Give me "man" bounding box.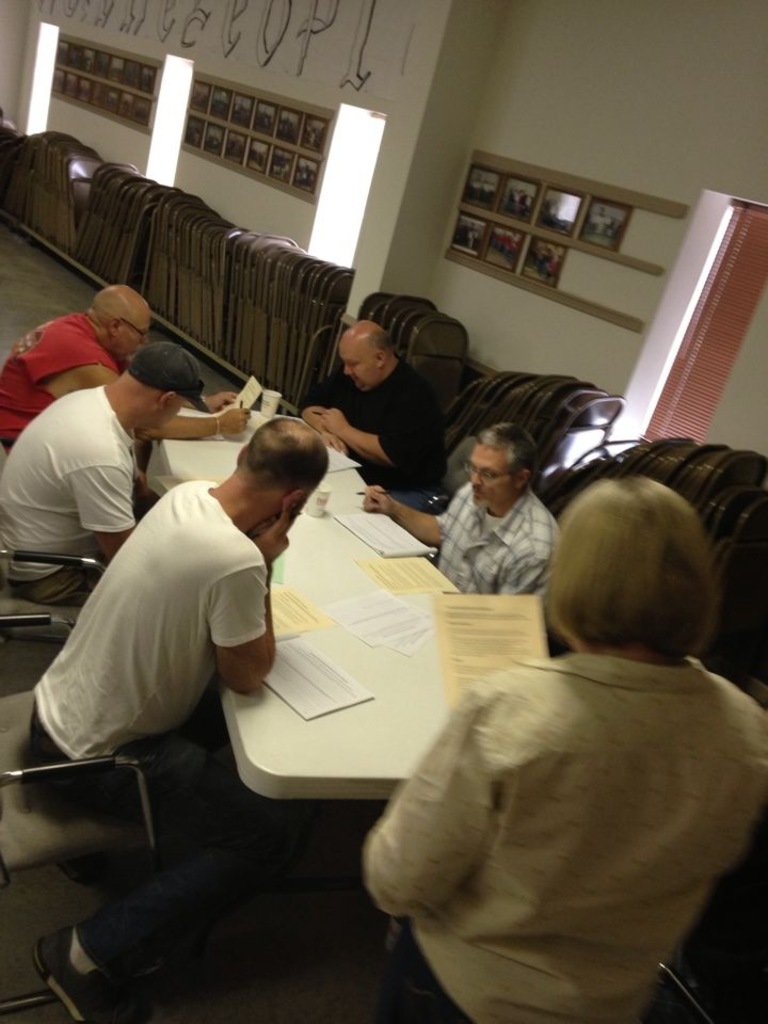
{"x1": 28, "y1": 414, "x2": 320, "y2": 1023}.
